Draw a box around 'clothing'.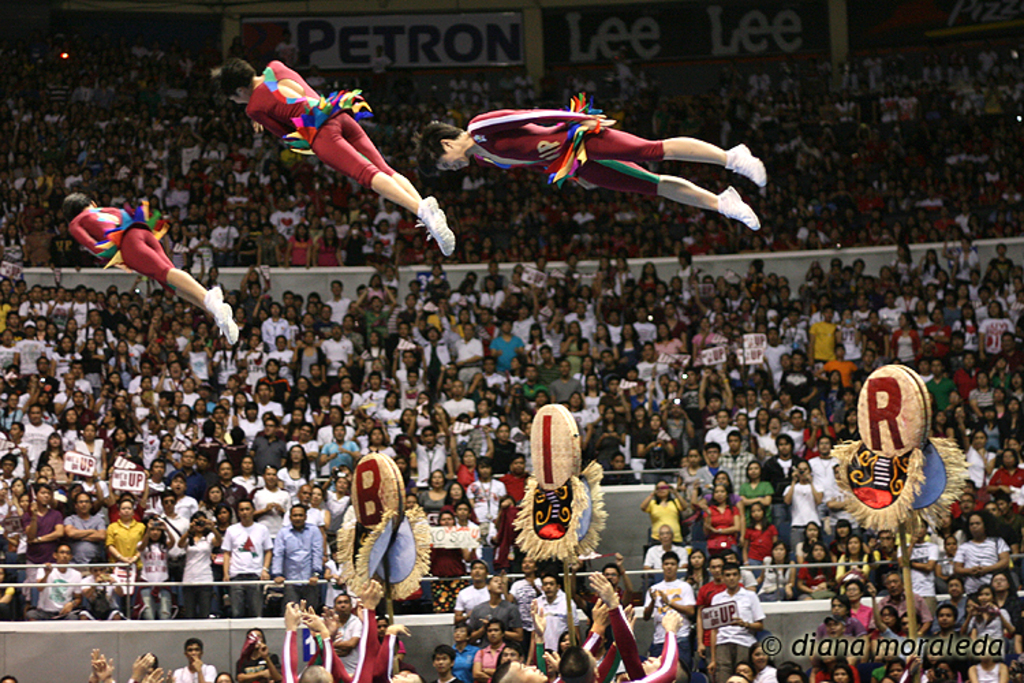
61/201/176/292.
